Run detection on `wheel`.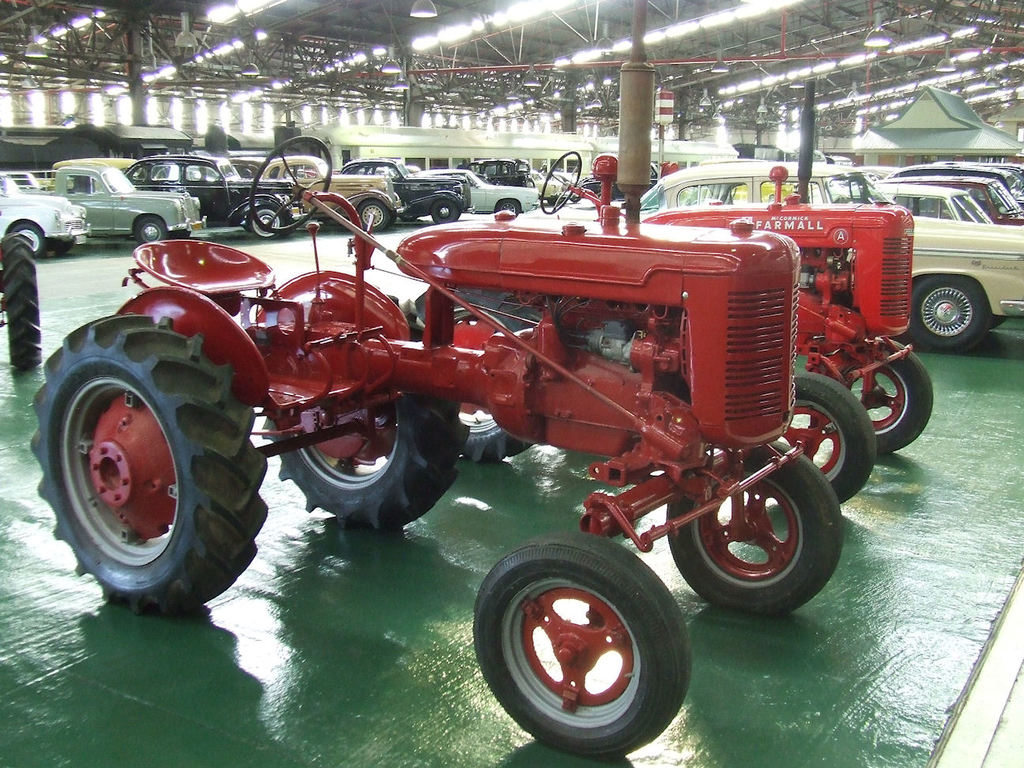
Result: detection(777, 371, 875, 503).
